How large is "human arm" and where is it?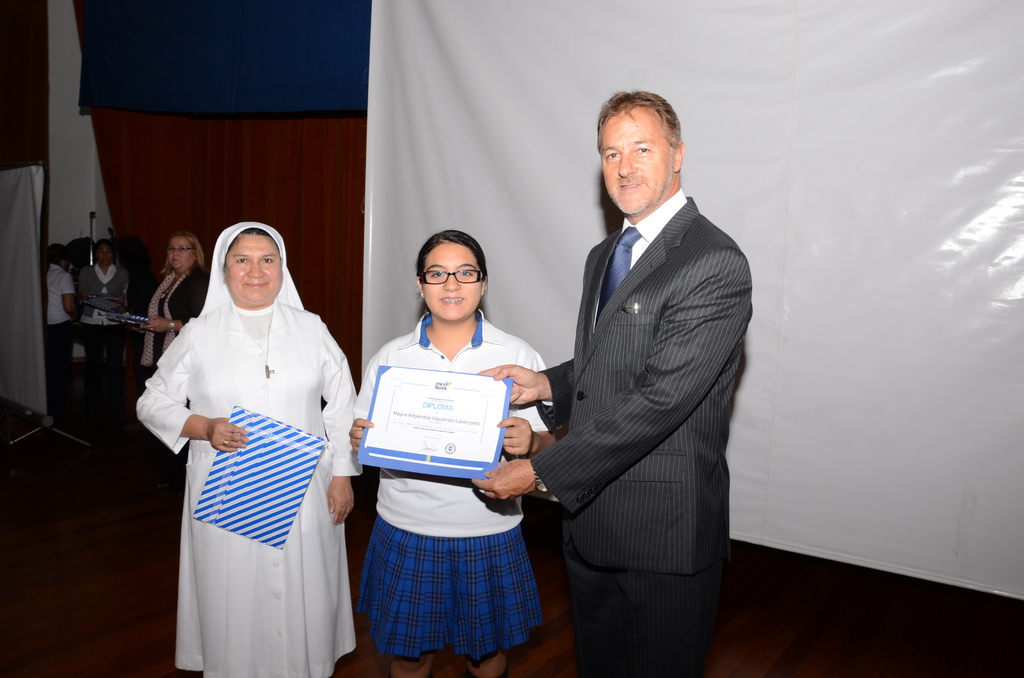
Bounding box: bbox=(315, 319, 362, 530).
